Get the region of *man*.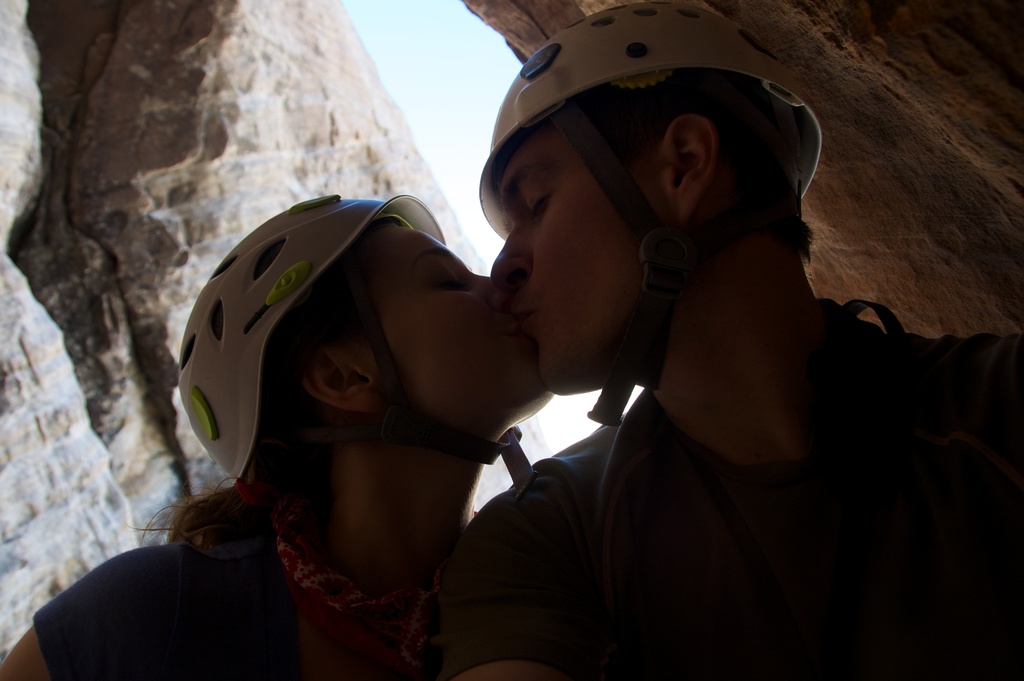
463 0 1023 680.
